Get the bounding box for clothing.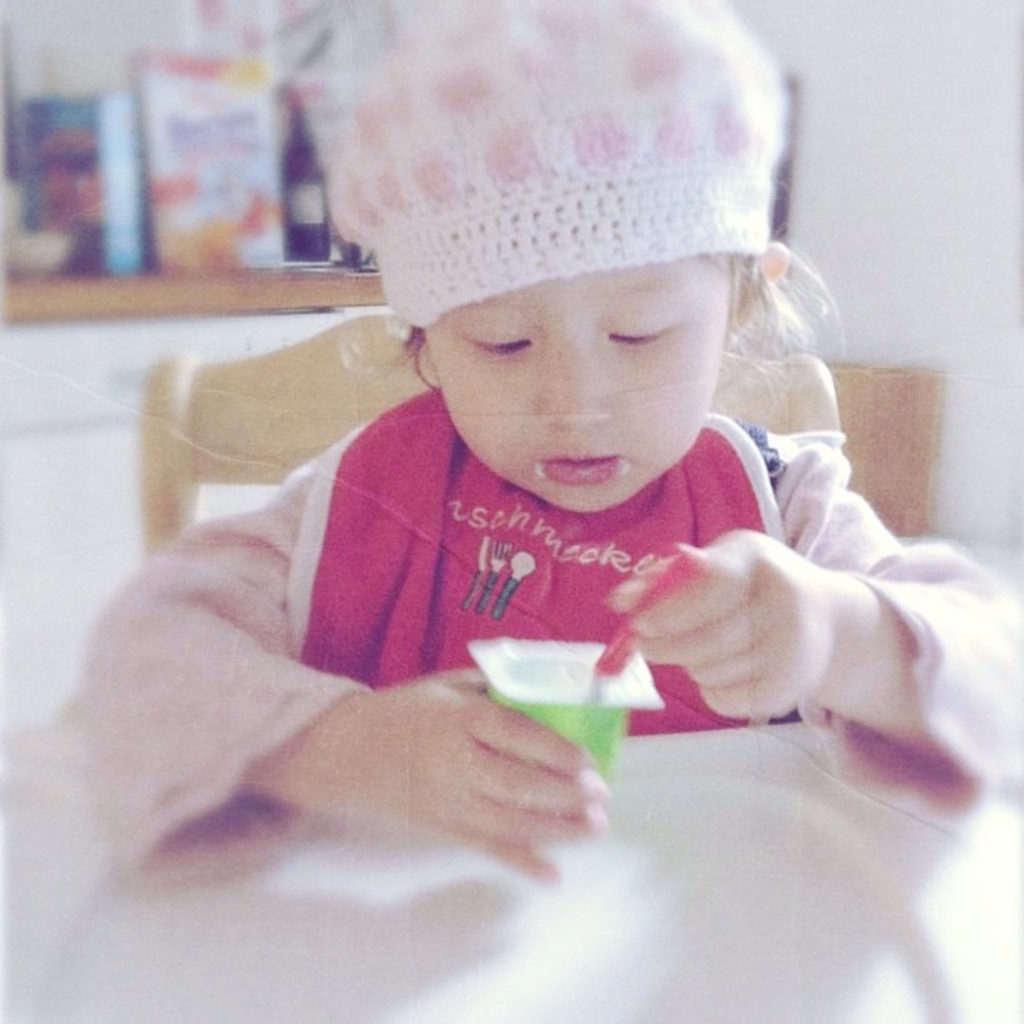
locate(87, 157, 939, 912).
